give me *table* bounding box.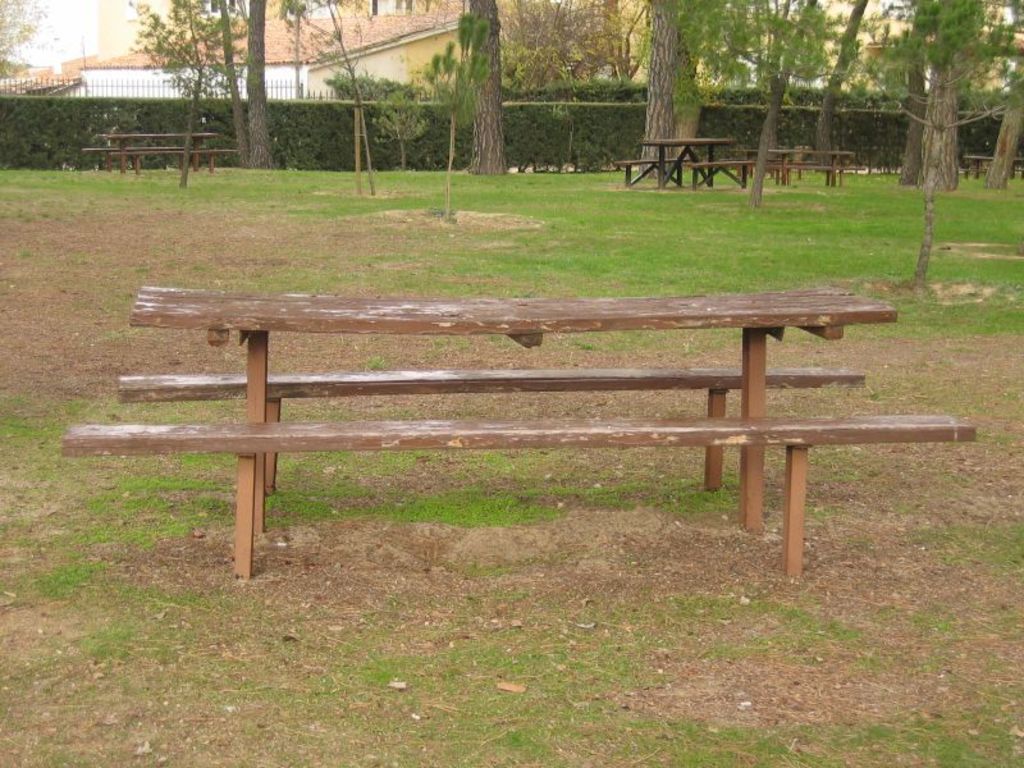
bbox=[83, 132, 239, 173].
